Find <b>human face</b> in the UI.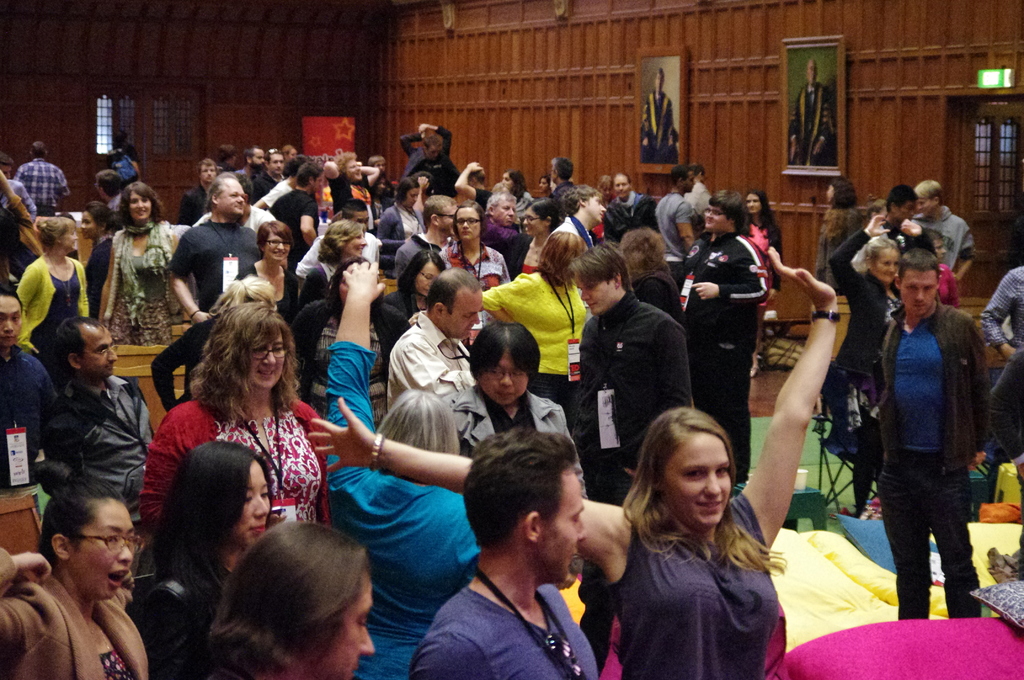
UI element at [x1=237, y1=457, x2=274, y2=546].
